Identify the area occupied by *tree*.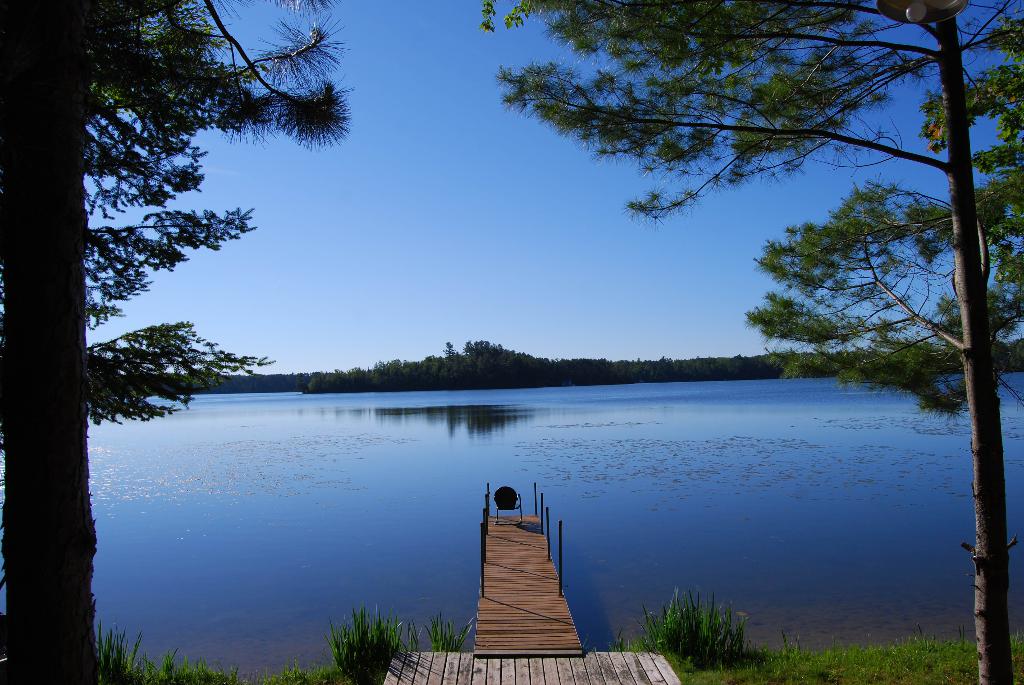
Area: 475,0,1023,684.
